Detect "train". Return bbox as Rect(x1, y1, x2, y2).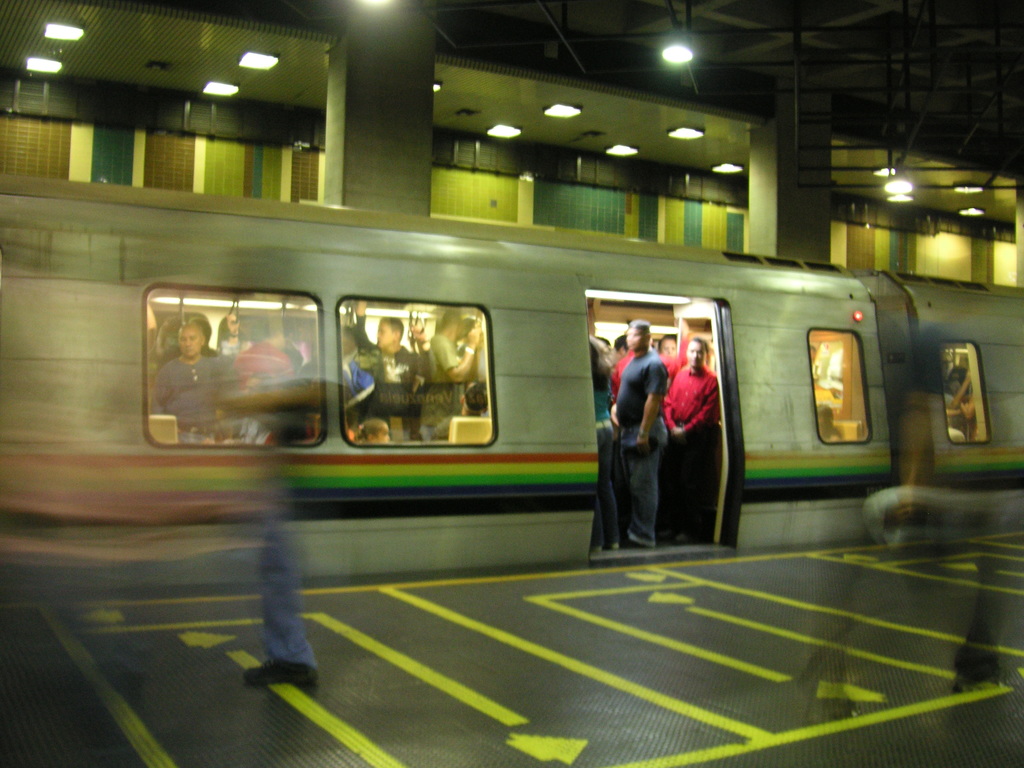
Rect(0, 173, 1023, 595).
